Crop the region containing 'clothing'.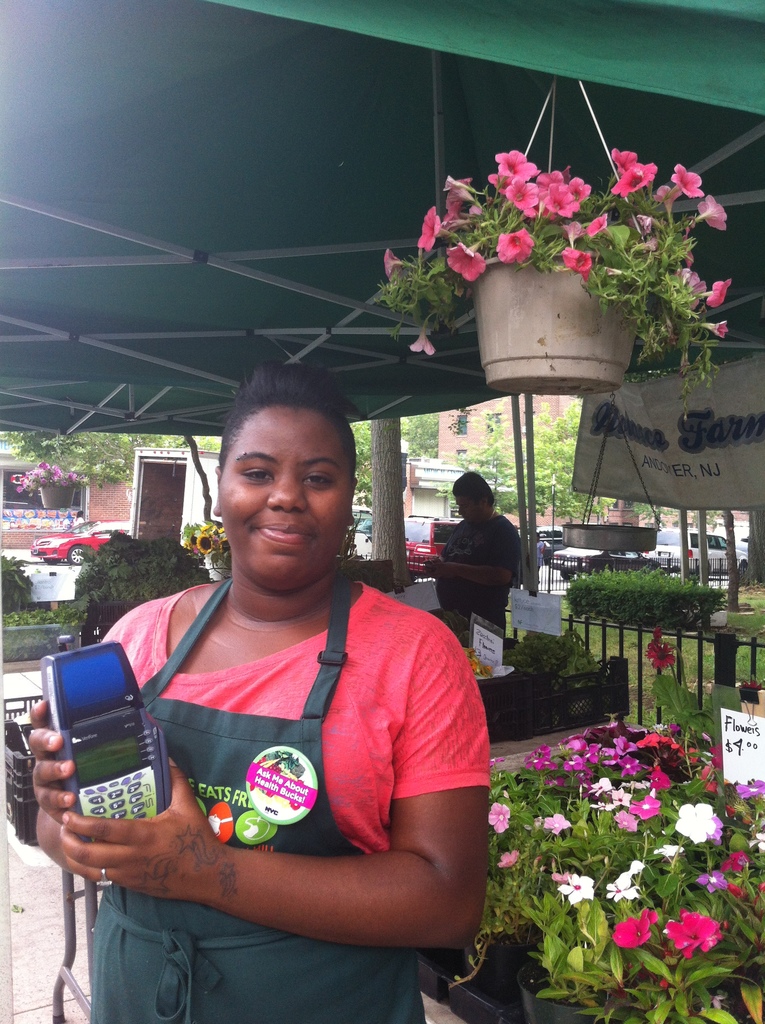
Crop region: Rect(419, 505, 535, 631).
